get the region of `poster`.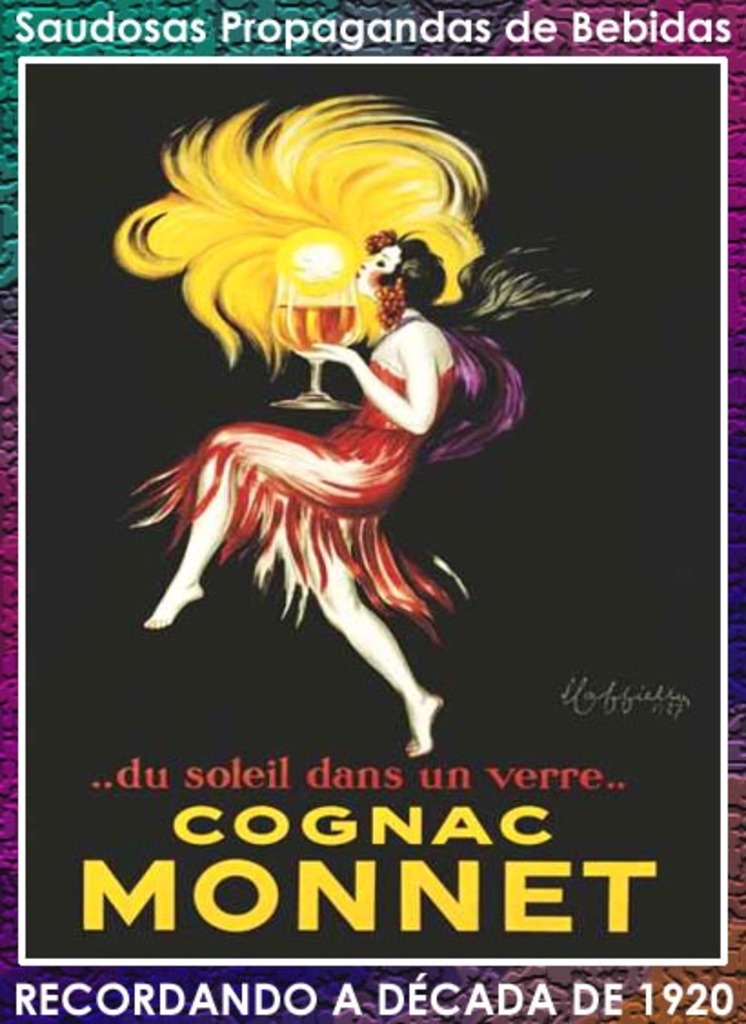
0, 0, 744, 1022.
